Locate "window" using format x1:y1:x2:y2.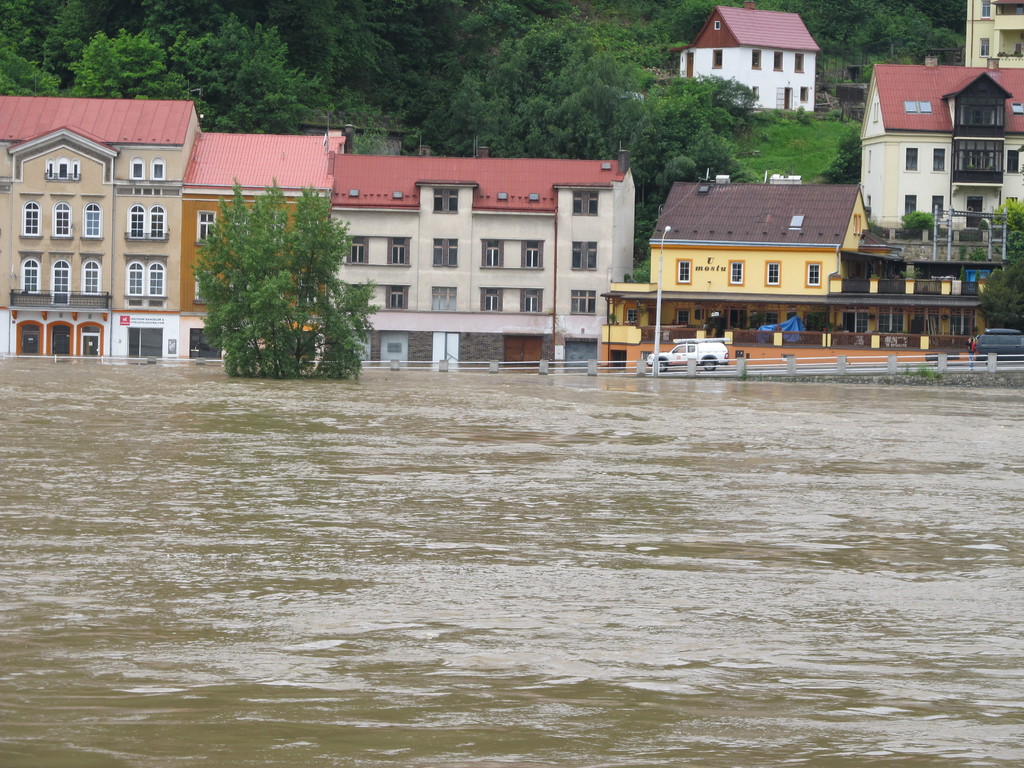
764:308:784:321.
